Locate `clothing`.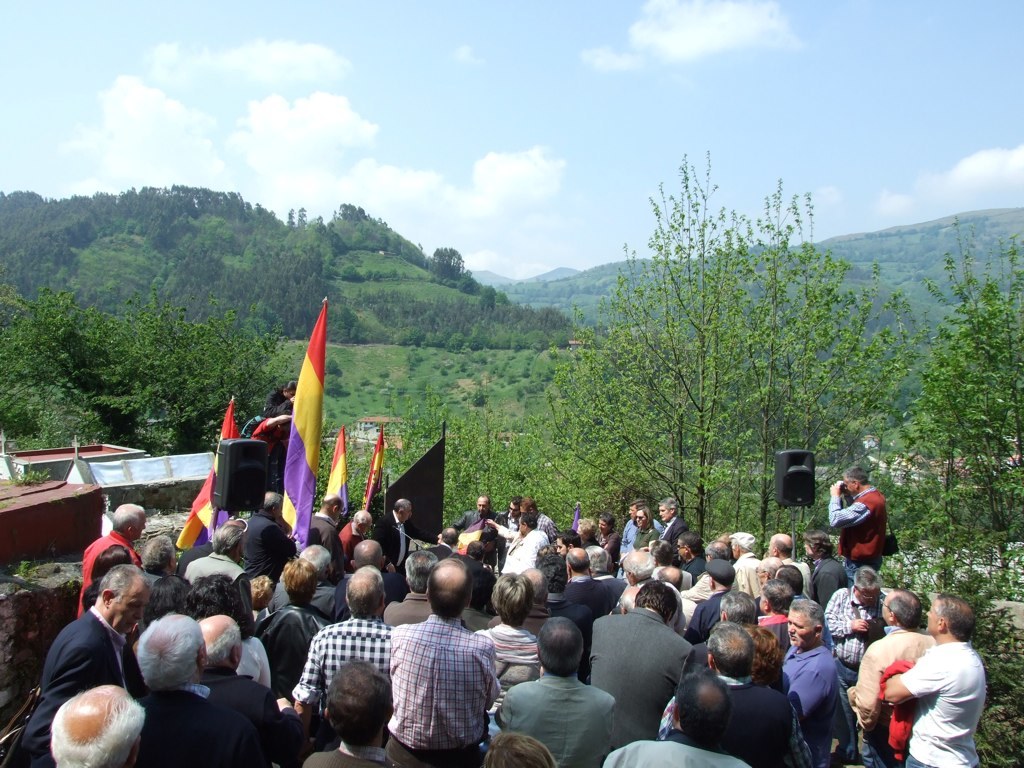
Bounding box: 0/599/143/767.
